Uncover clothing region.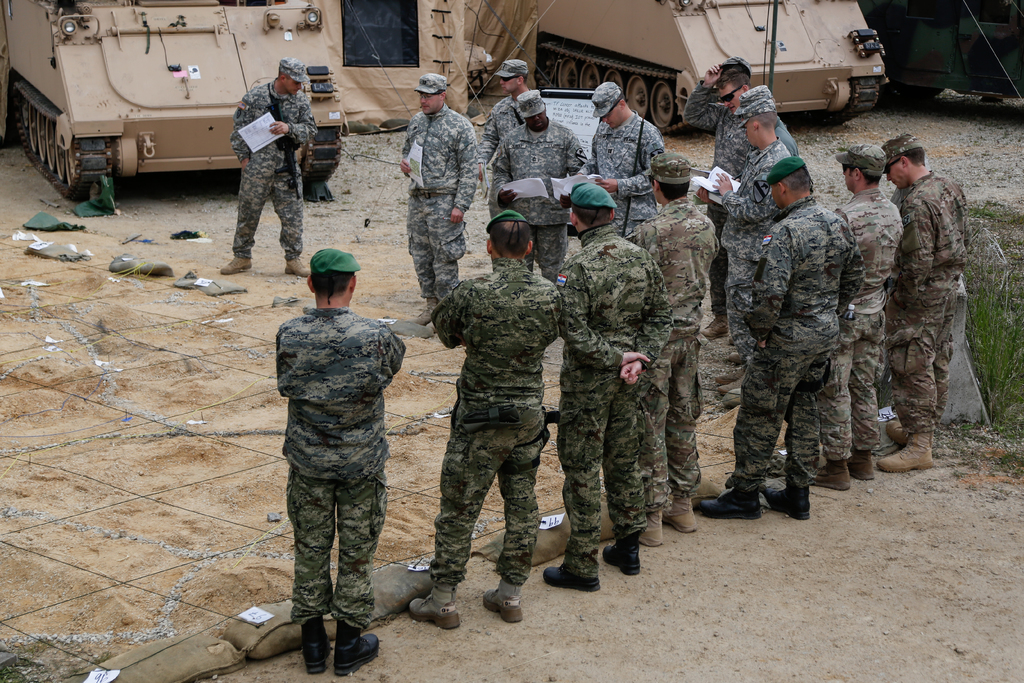
Uncovered: [571,182,625,214].
